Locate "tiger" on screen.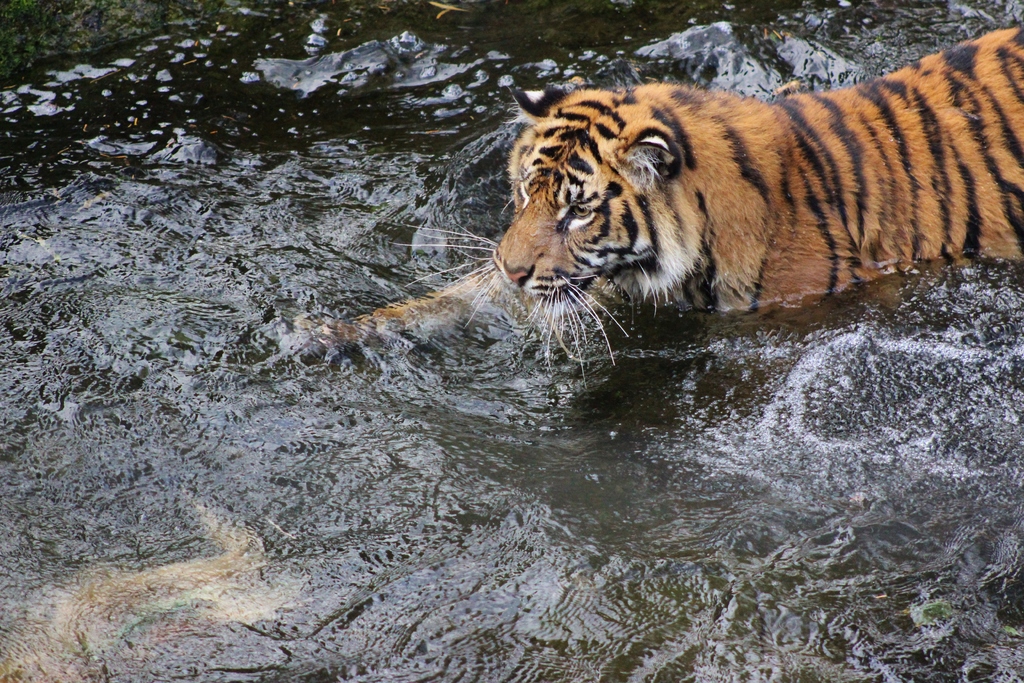
On screen at (left=298, top=21, right=1023, bottom=391).
